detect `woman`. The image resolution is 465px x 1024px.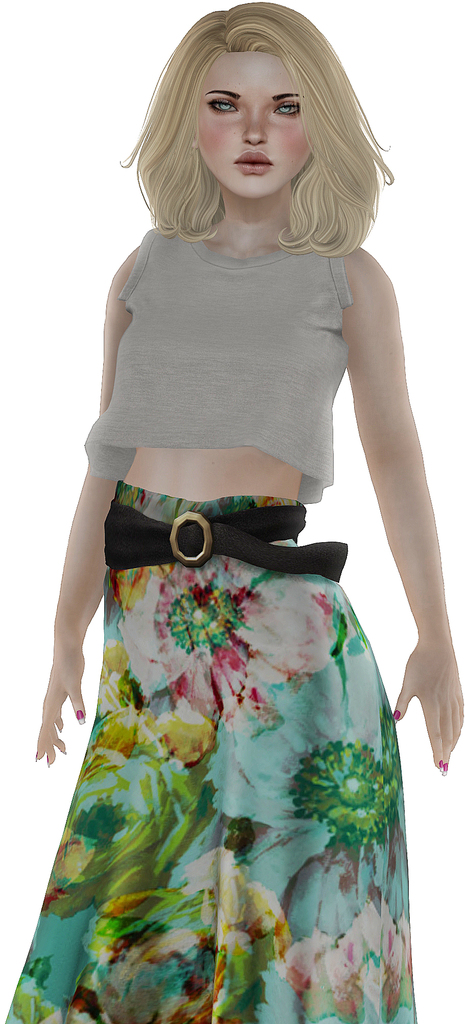
select_region(13, 0, 453, 964).
